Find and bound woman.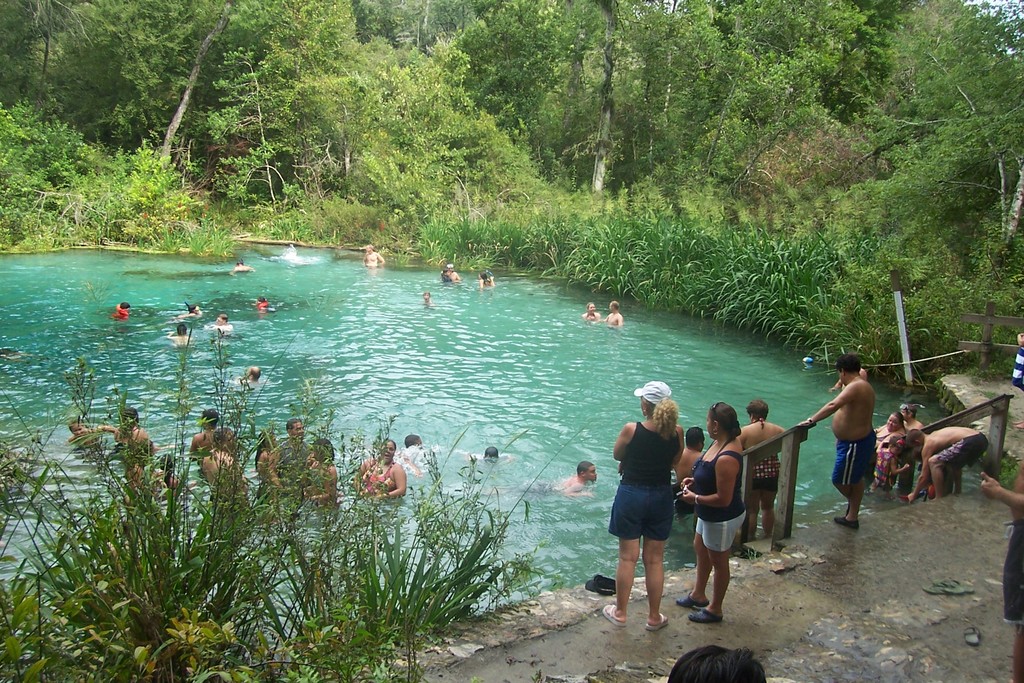
Bound: x1=296 y1=436 x2=345 y2=508.
